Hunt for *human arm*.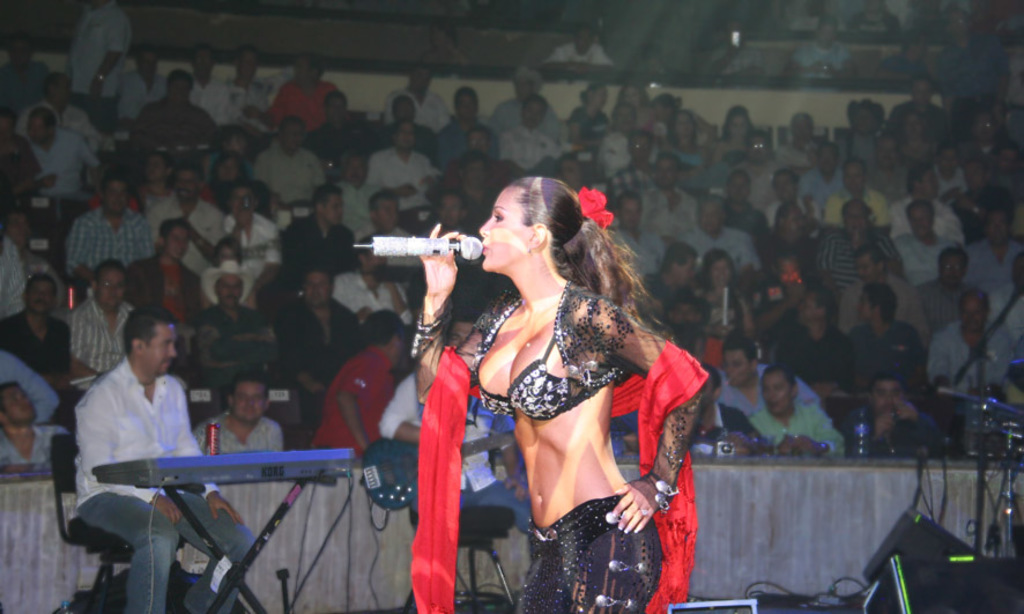
Hunted down at <box>72,397,186,520</box>.
